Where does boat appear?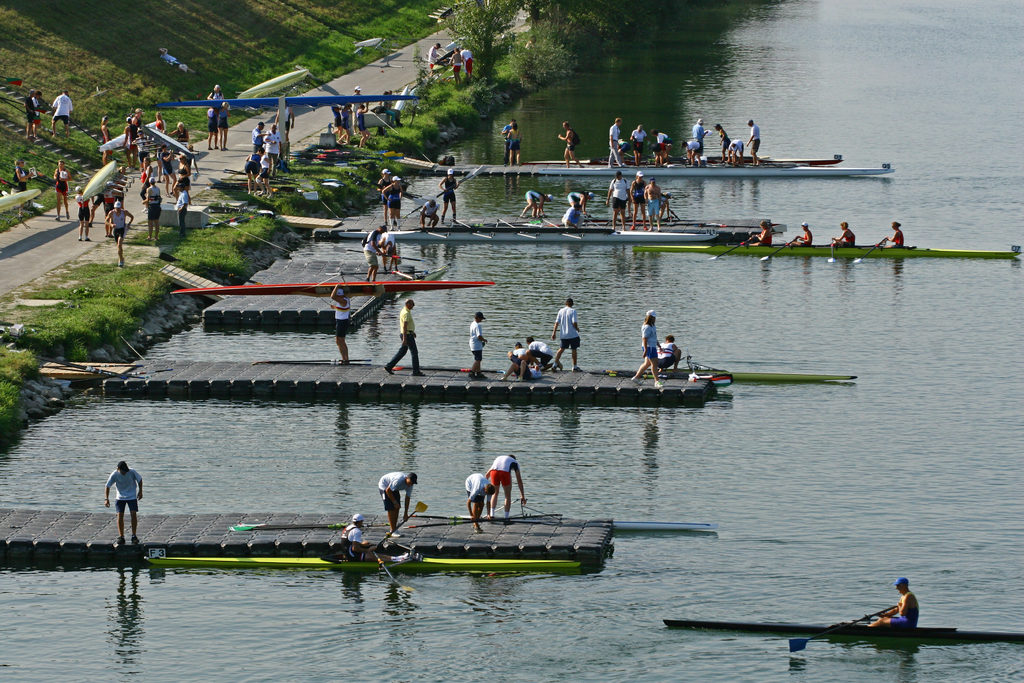
Appears at locate(139, 124, 202, 158).
